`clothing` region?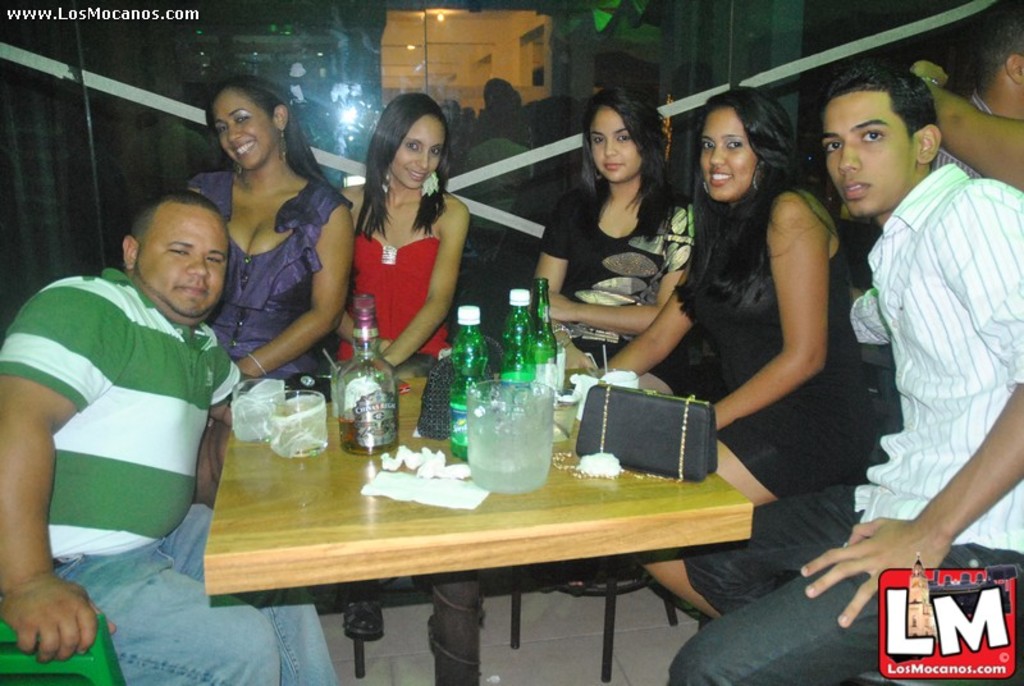
l=671, t=159, r=1023, b=685
